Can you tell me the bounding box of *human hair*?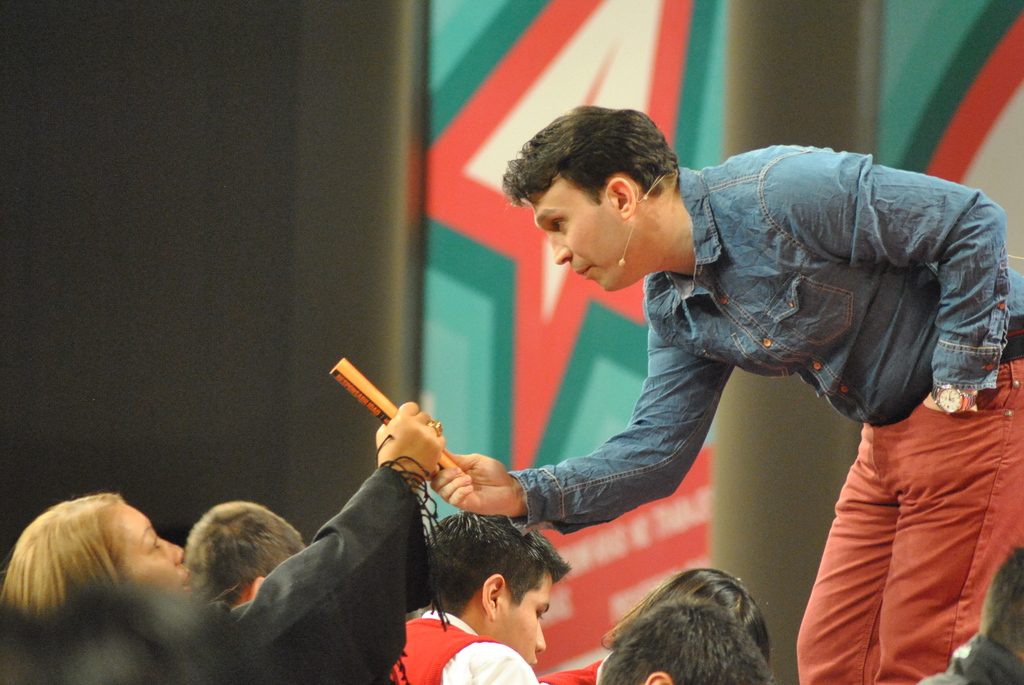
bbox=(977, 547, 1023, 661).
